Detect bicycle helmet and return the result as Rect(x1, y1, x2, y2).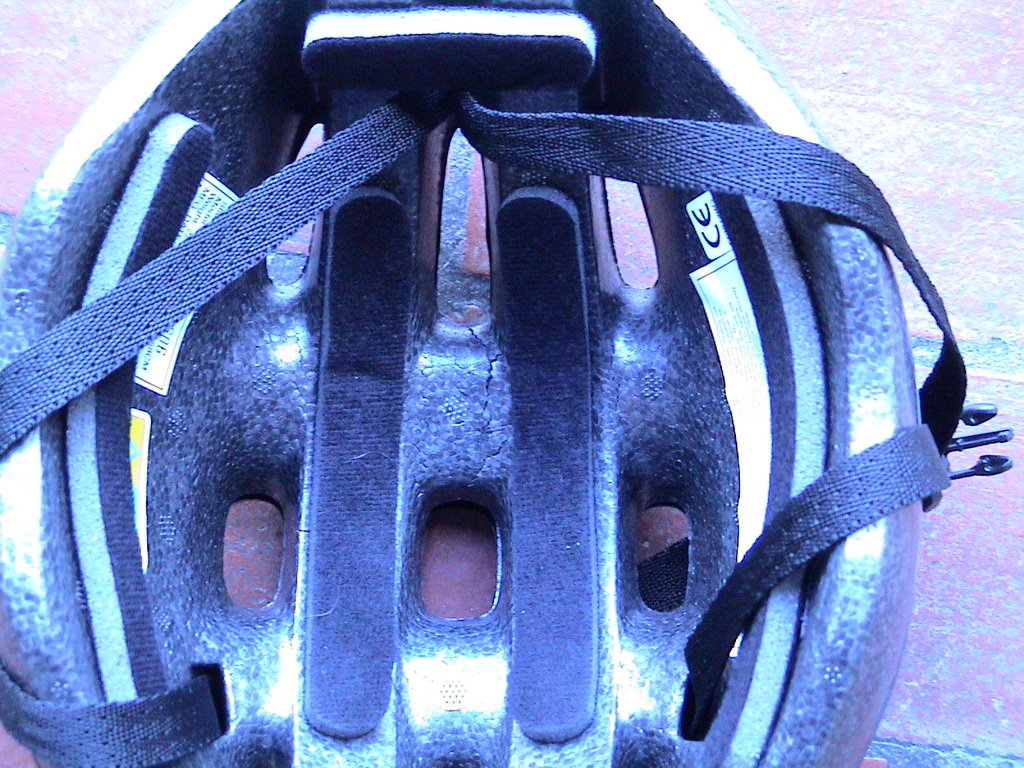
Rect(0, 0, 1009, 767).
